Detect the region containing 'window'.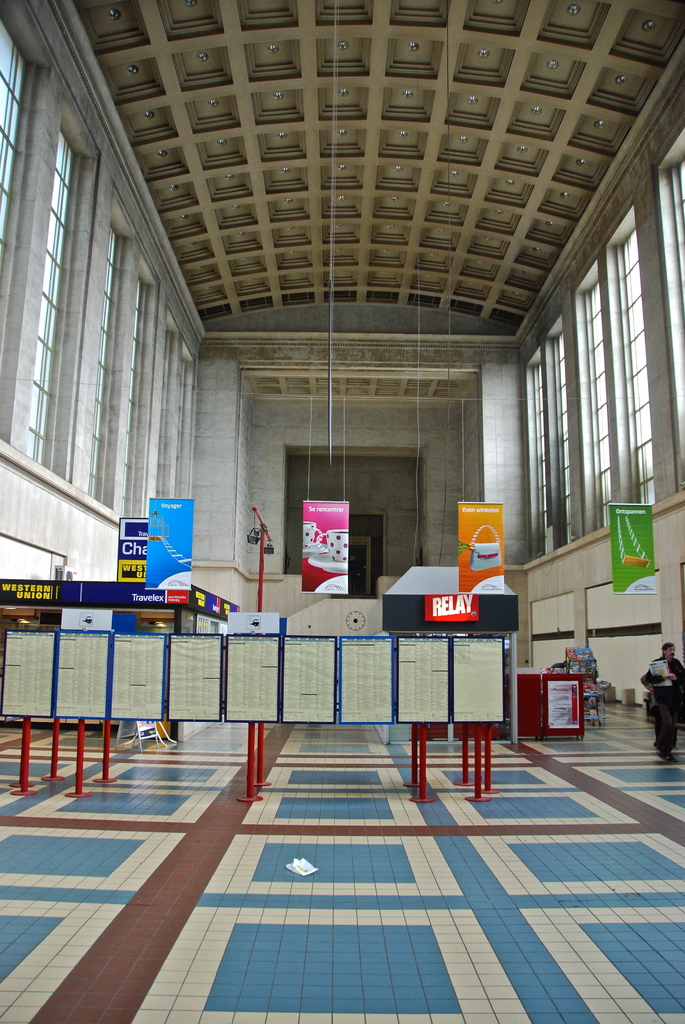
select_region(622, 214, 664, 508).
